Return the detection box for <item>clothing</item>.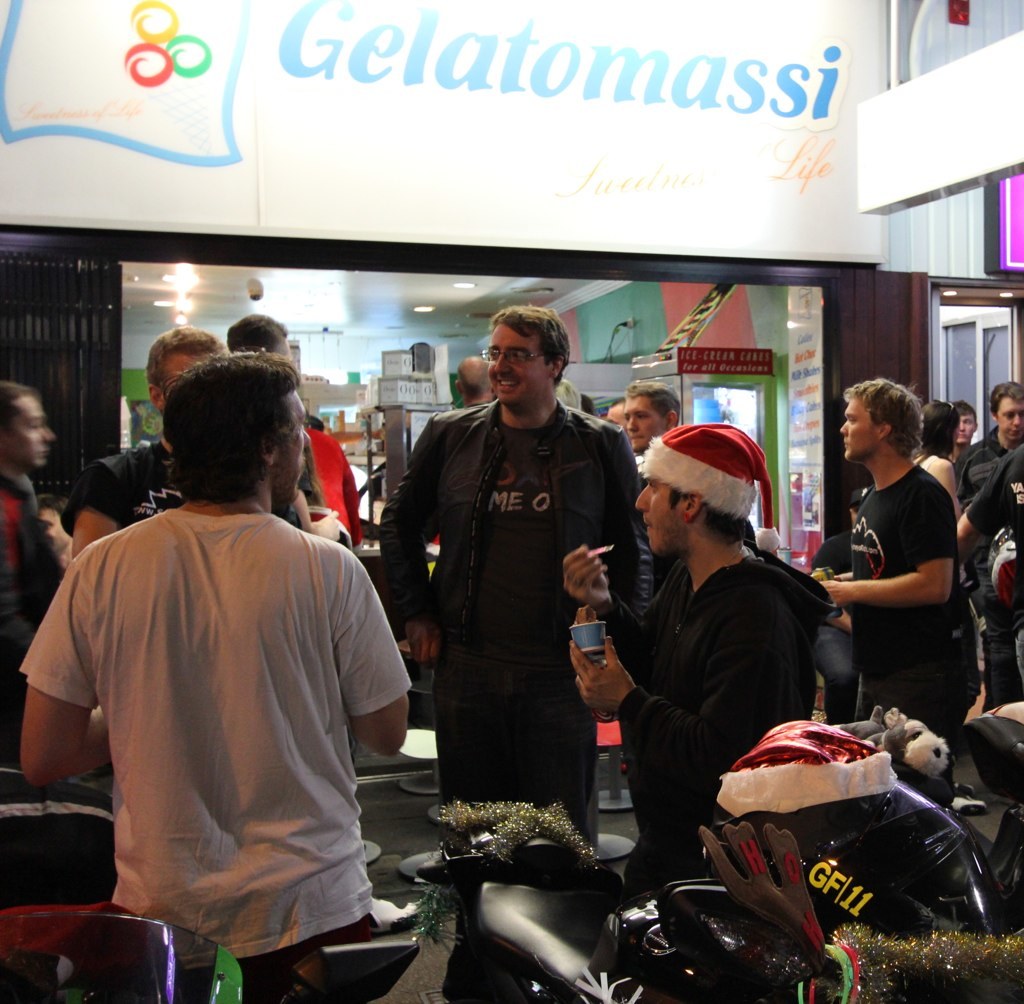
[18, 511, 411, 1003].
